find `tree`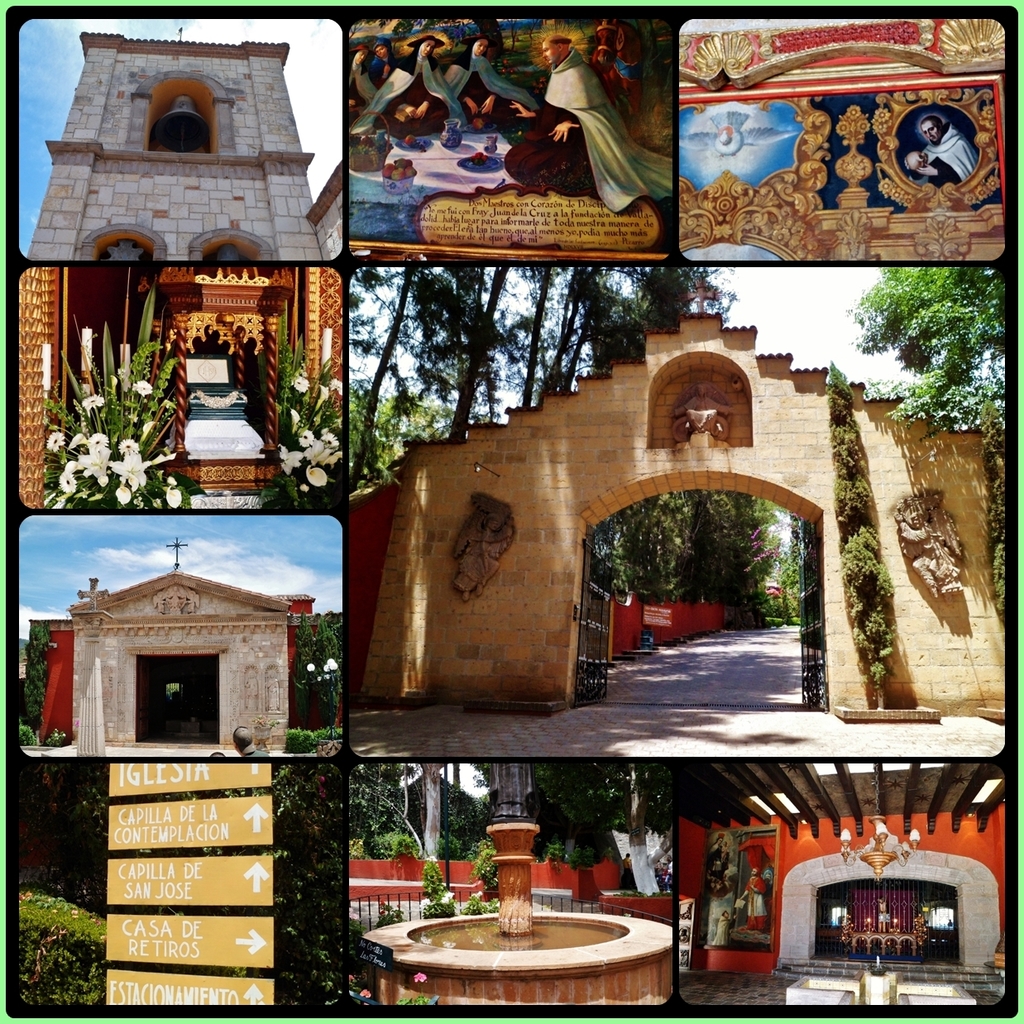
x1=518 y1=264 x2=572 y2=411
